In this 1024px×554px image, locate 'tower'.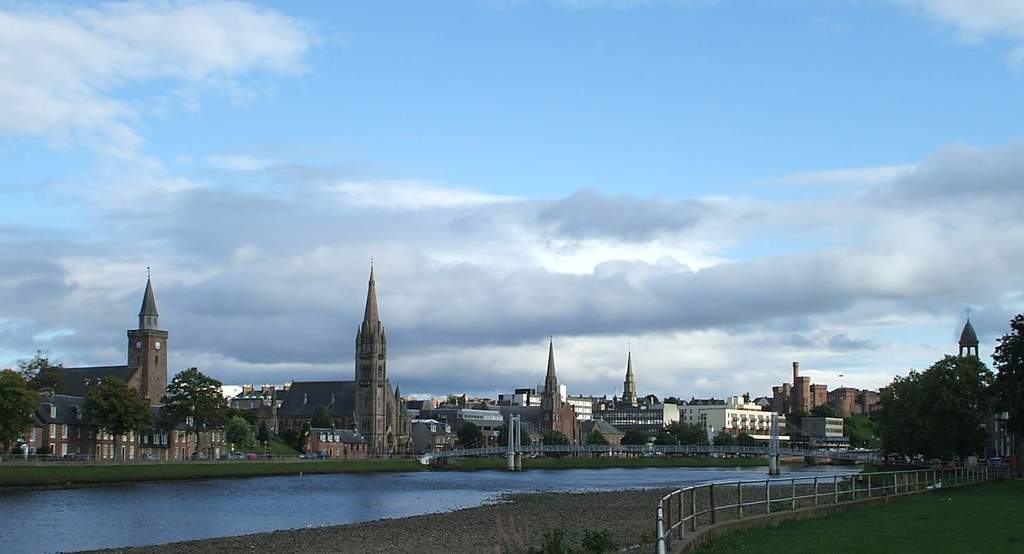
Bounding box: x1=963, y1=306, x2=981, y2=366.
